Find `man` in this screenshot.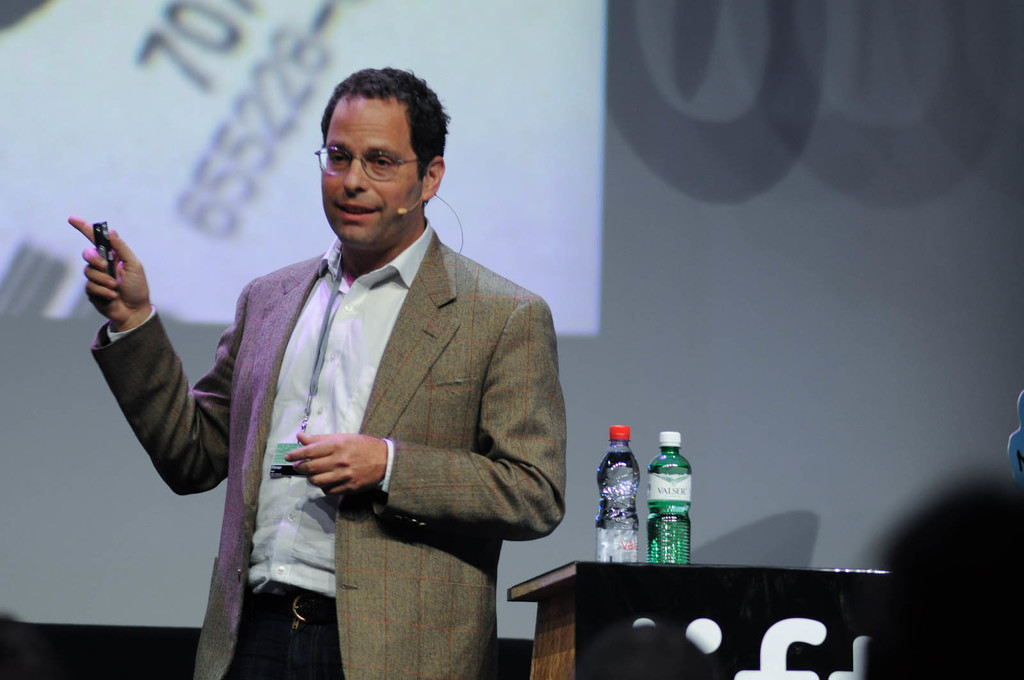
The bounding box for `man` is region(152, 77, 563, 642).
